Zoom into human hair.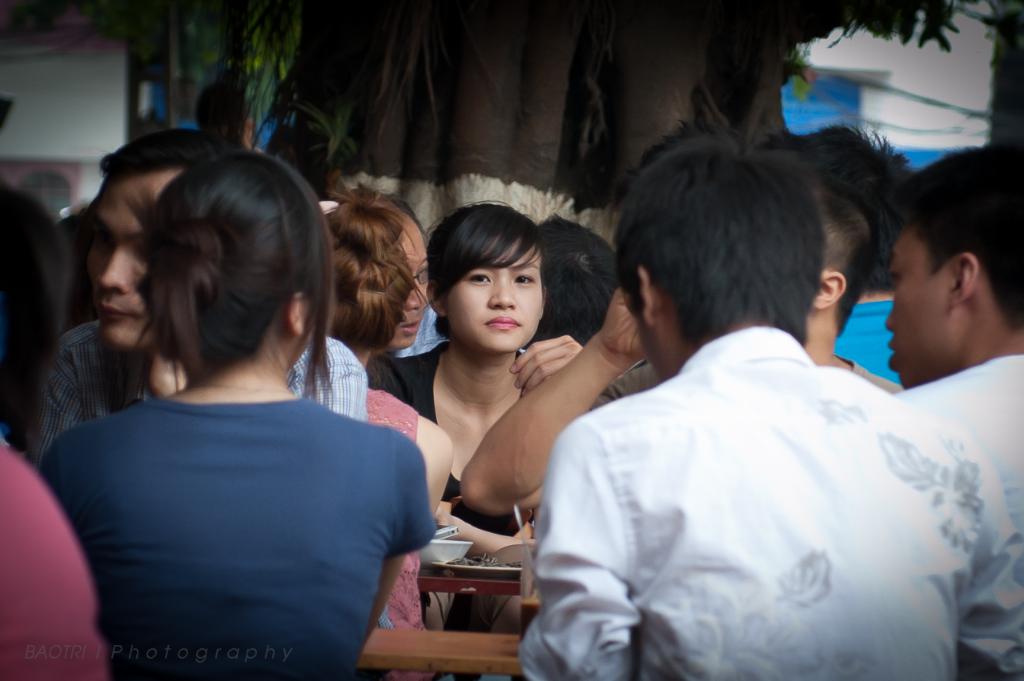
Zoom target: locate(139, 158, 332, 399).
